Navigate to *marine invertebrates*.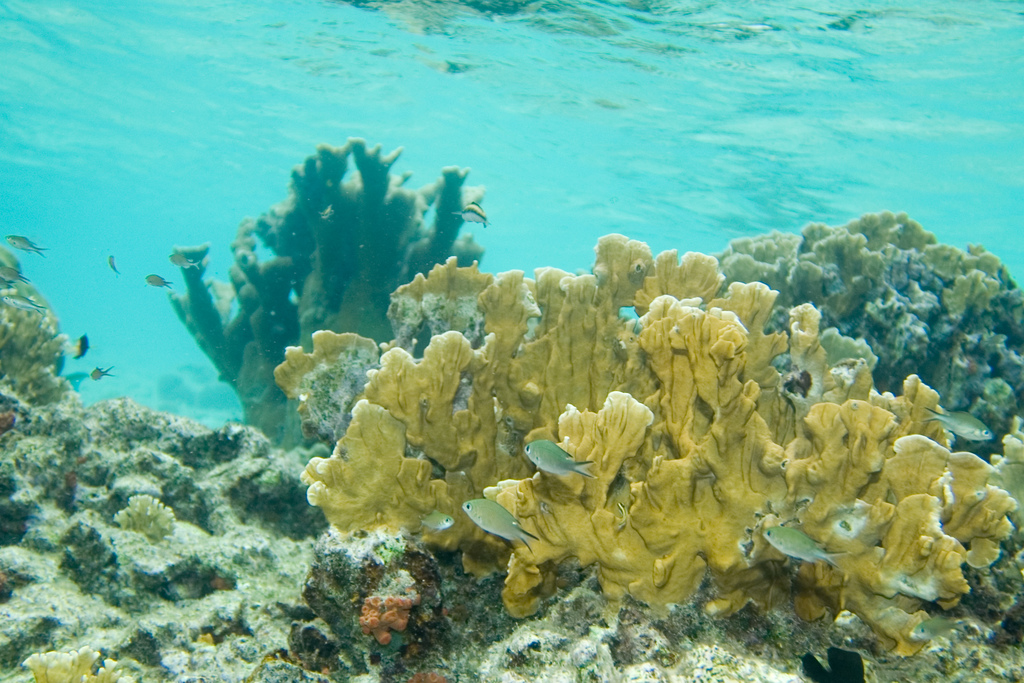
Navigation target: x1=763, y1=529, x2=847, y2=567.
